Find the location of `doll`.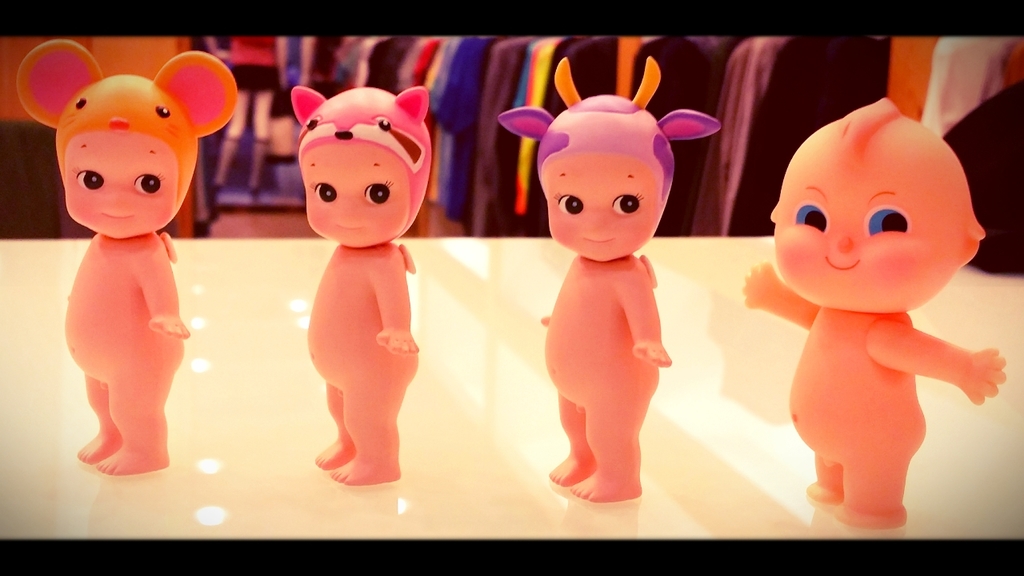
Location: [497, 57, 724, 503].
